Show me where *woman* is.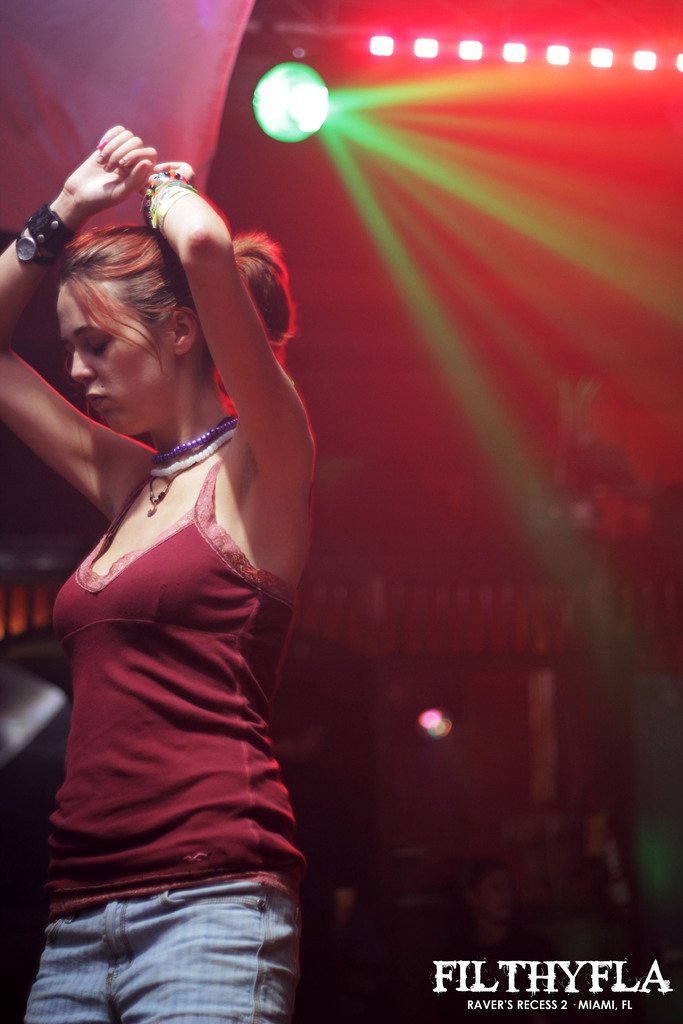
*woman* is at 3 74 352 1018.
